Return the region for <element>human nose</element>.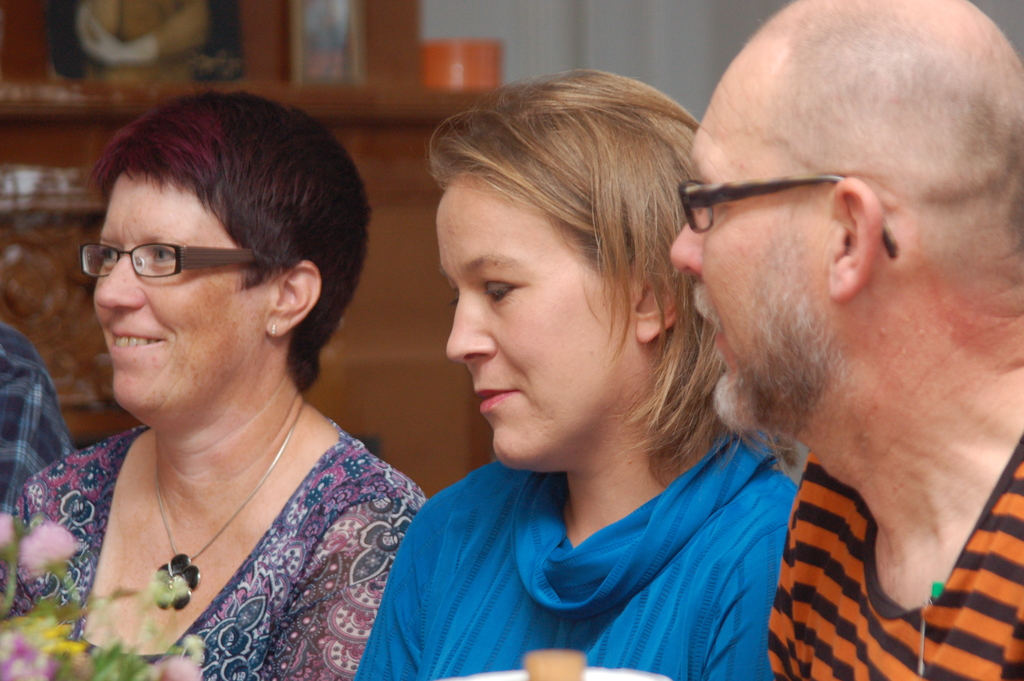
<region>88, 252, 148, 314</region>.
